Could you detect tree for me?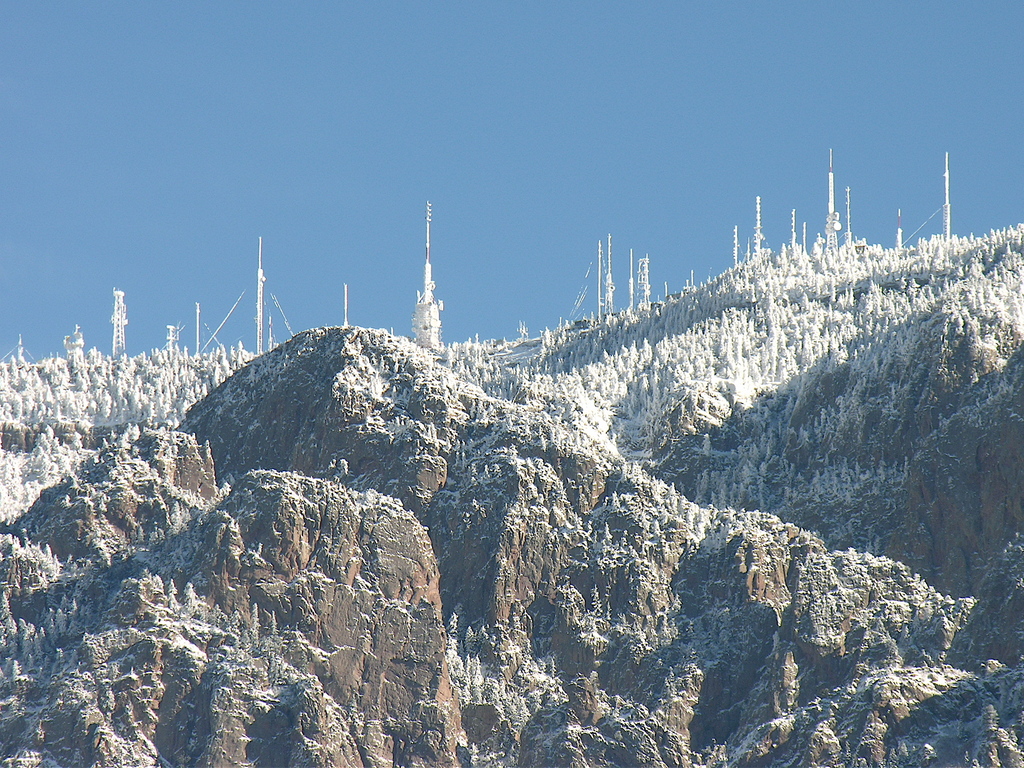
Detection result: 637:338:662:385.
